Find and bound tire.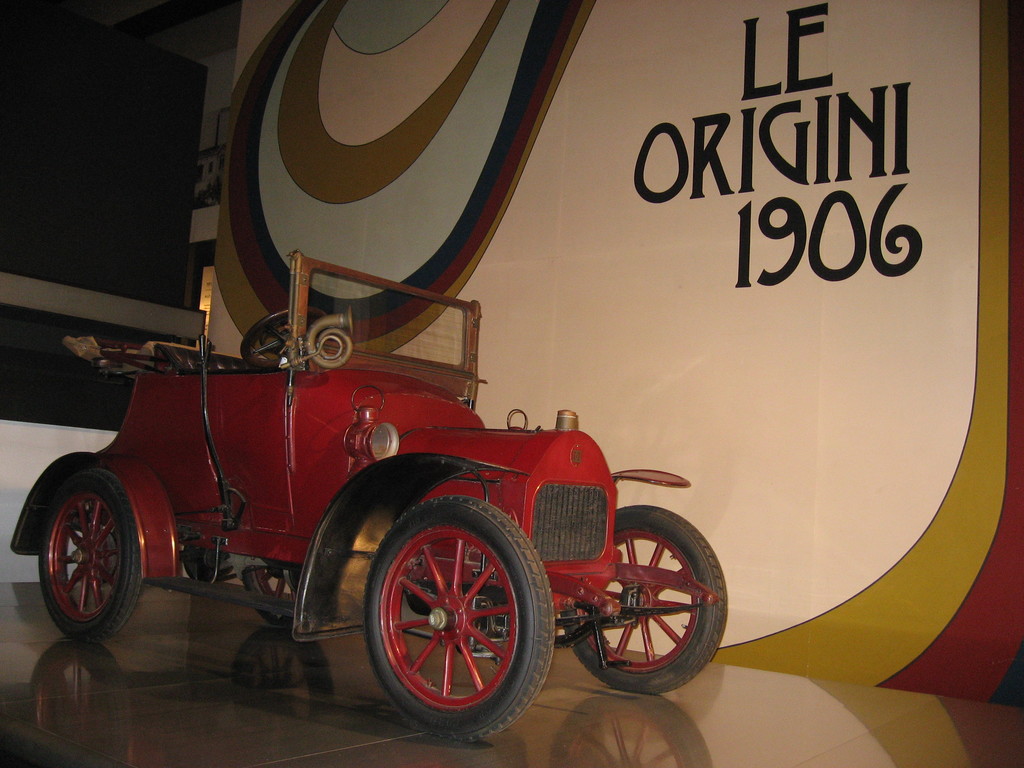
Bound: rect(559, 512, 730, 689).
